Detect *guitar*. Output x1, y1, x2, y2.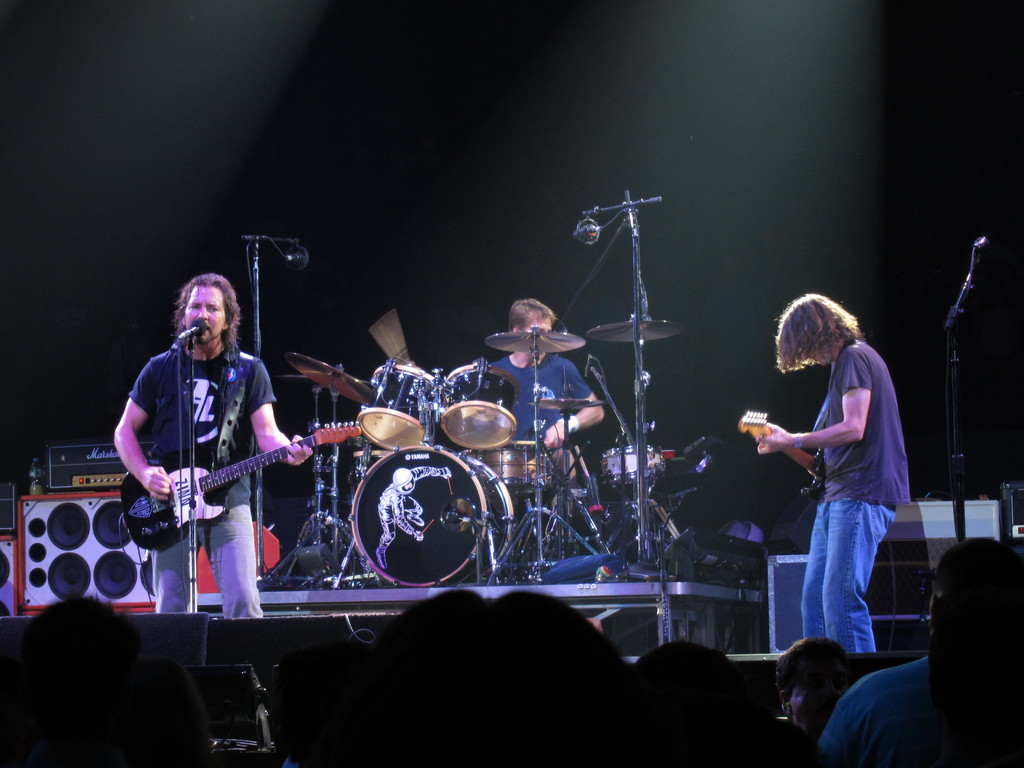
118, 403, 374, 549.
